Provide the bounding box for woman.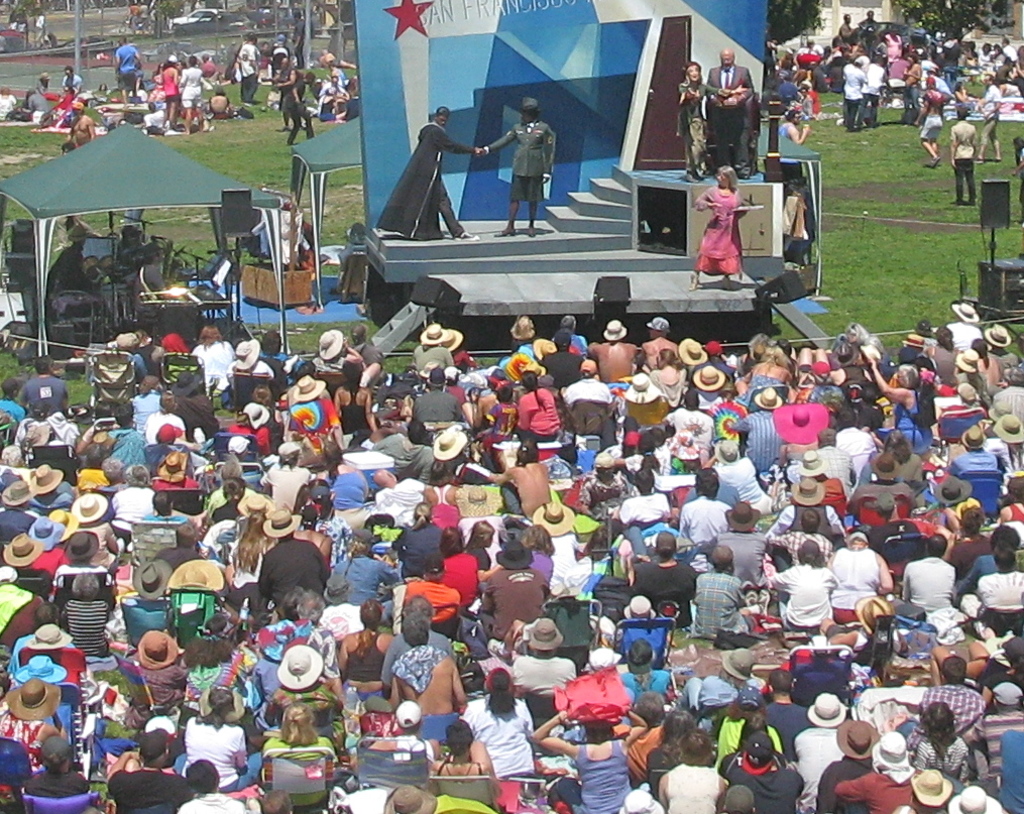
BBox(161, 57, 179, 127).
